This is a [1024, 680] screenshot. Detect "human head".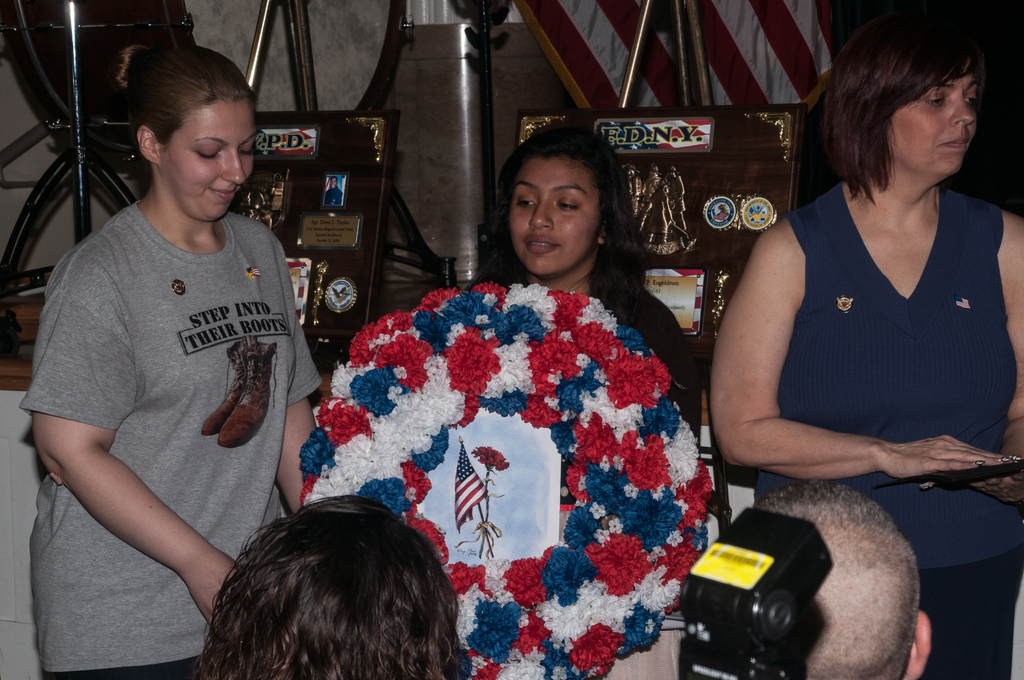
rect(109, 44, 255, 218).
